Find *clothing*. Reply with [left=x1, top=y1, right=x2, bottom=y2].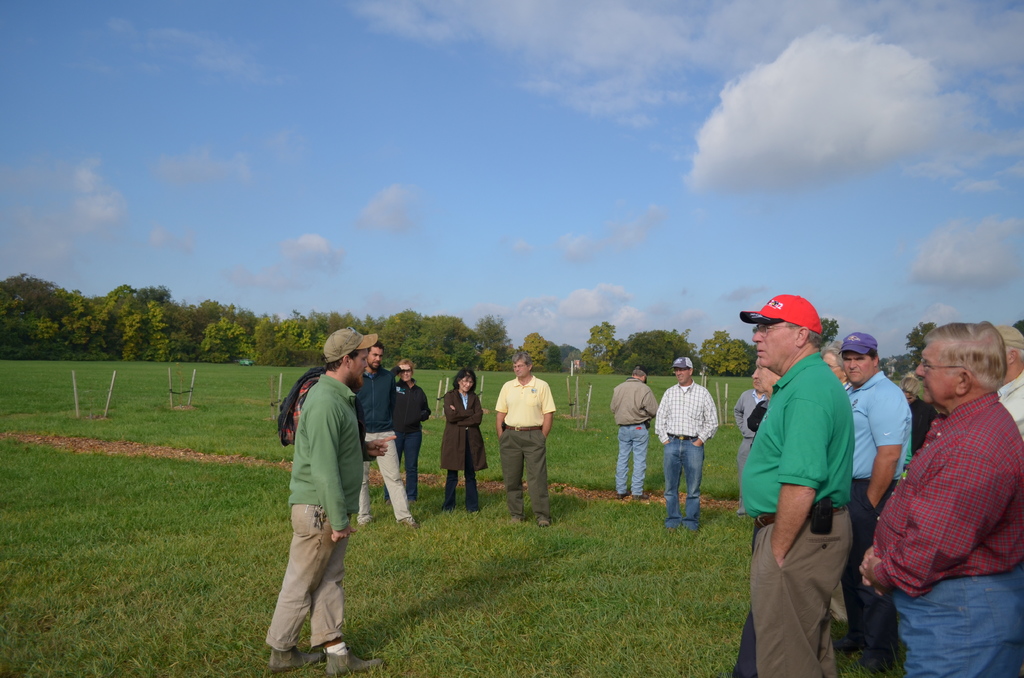
[left=394, top=377, right=433, bottom=436].
